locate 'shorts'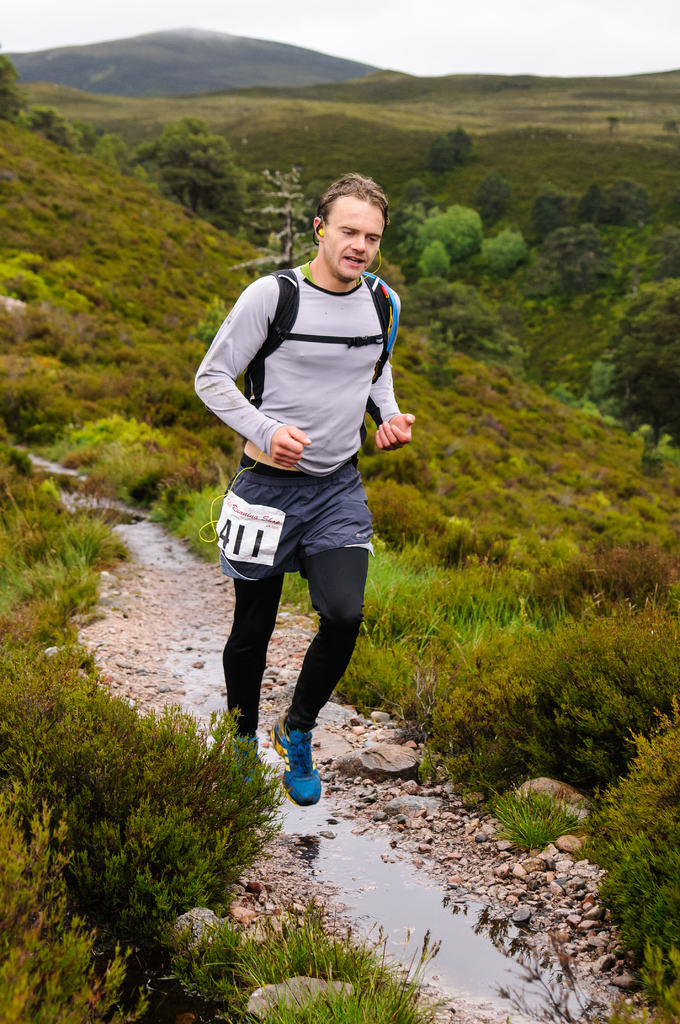
pyautogui.locateOnScreen(229, 479, 382, 609)
